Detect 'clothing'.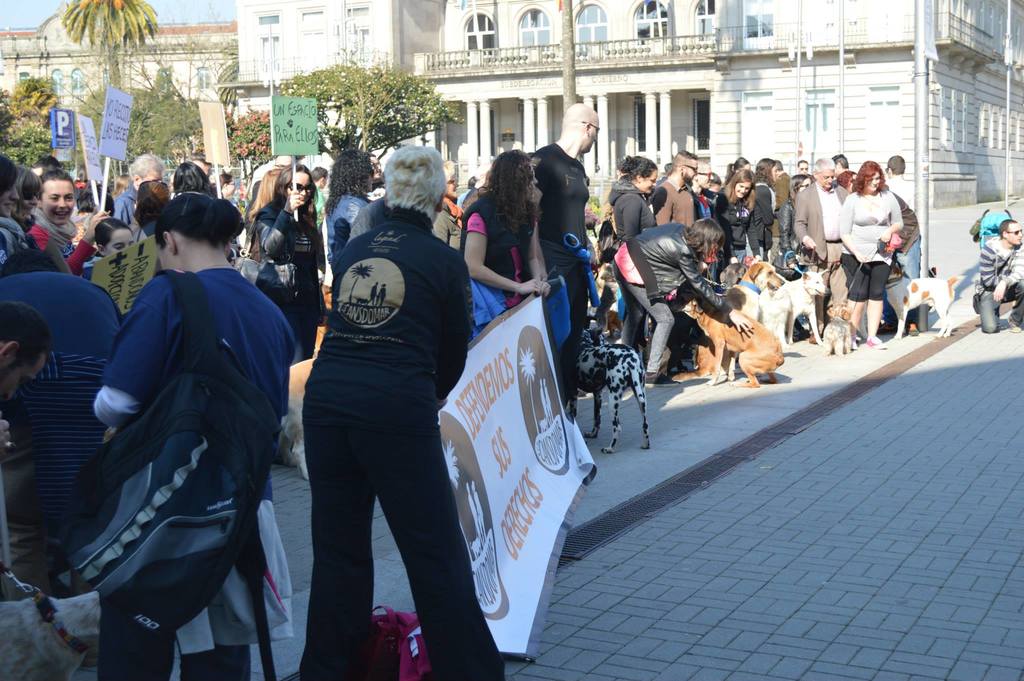
Detected at 0:280:104:493.
